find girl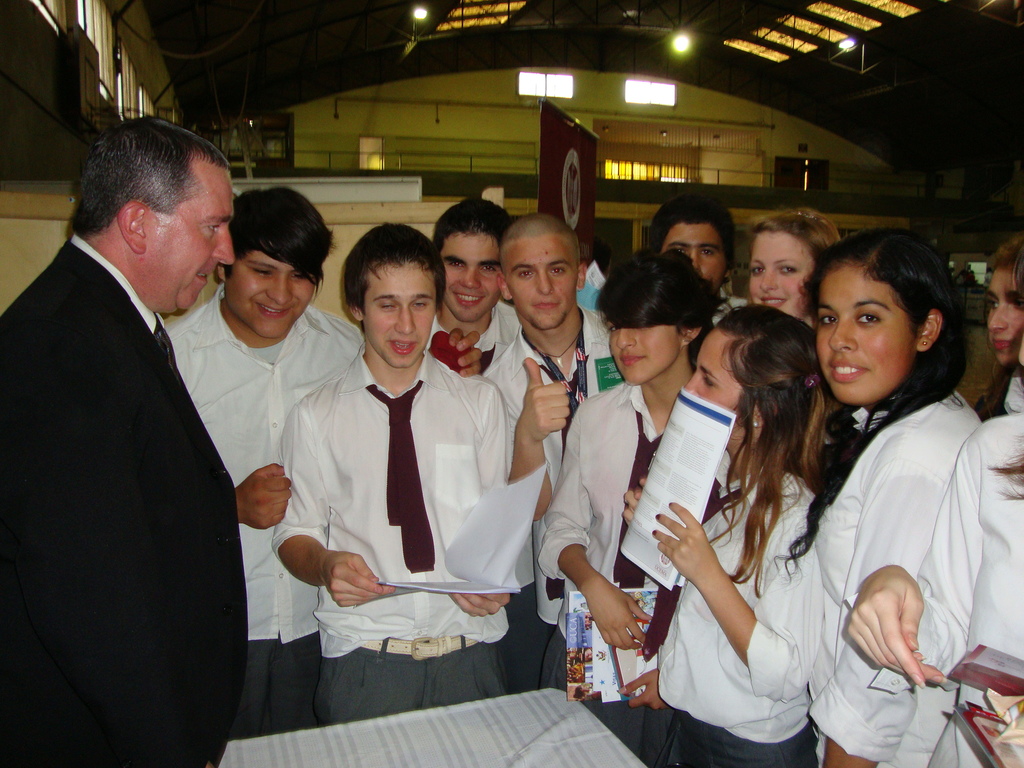
region(975, 236, 1023, 419)
